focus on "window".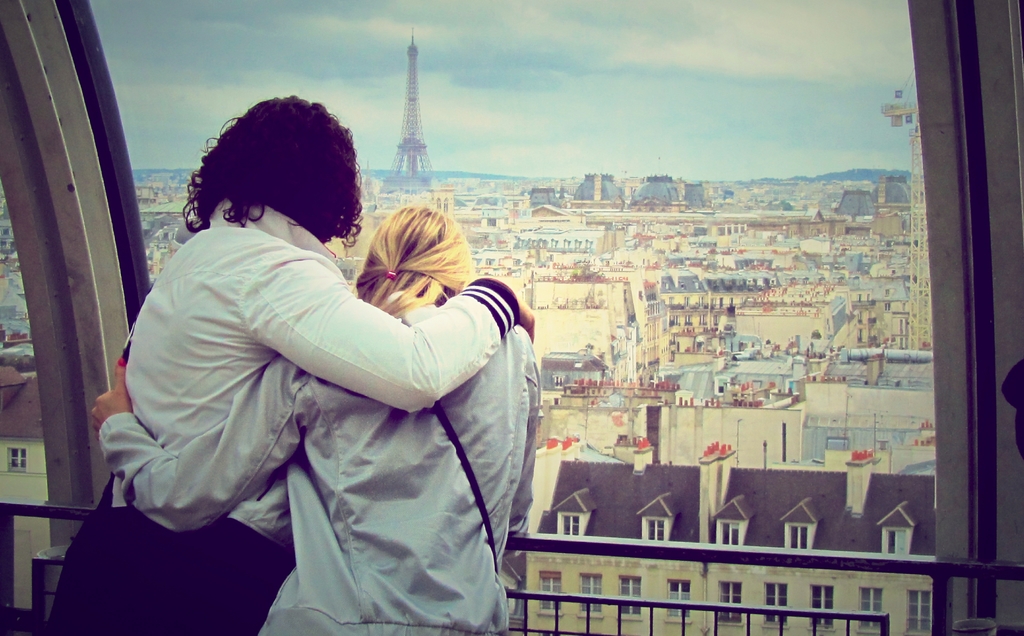
Focused at l=581, t=569, r=602, b=624.
